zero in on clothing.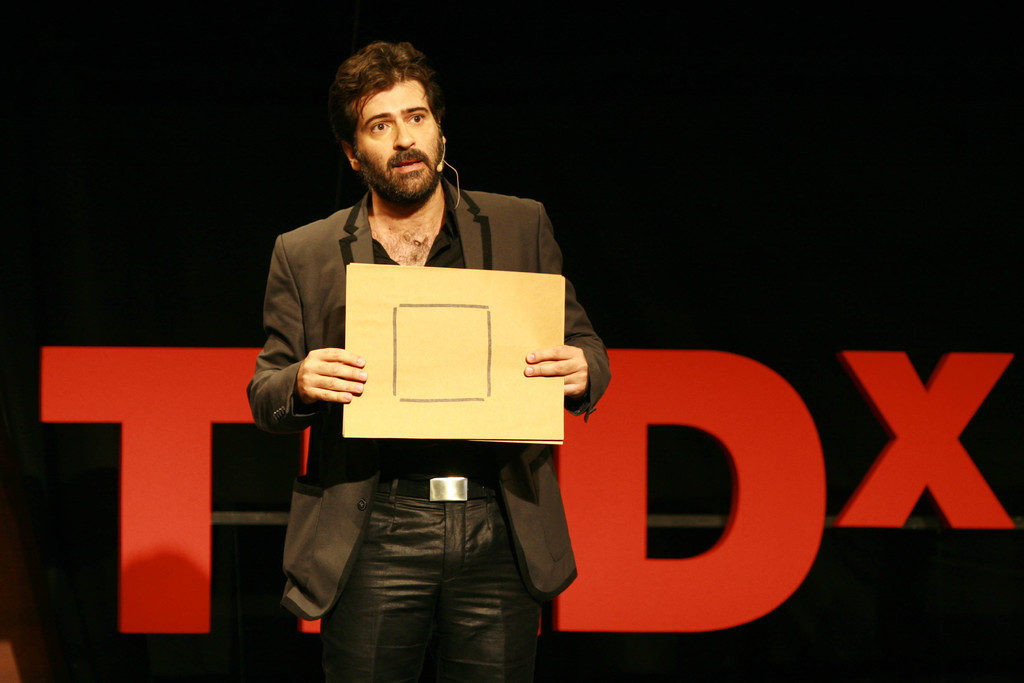
Zeroed in: 246/161/596/575.
